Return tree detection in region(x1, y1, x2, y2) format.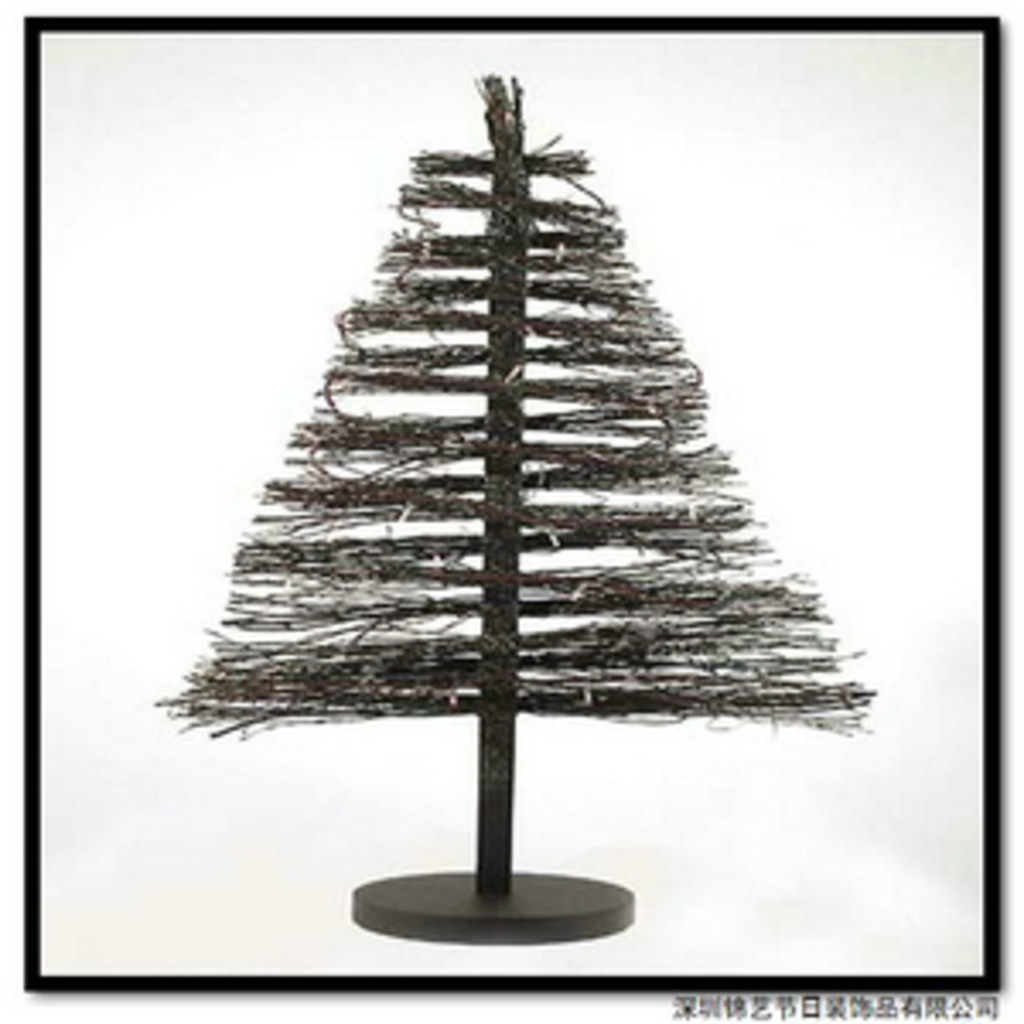
region(157, 61, 881, 901).
